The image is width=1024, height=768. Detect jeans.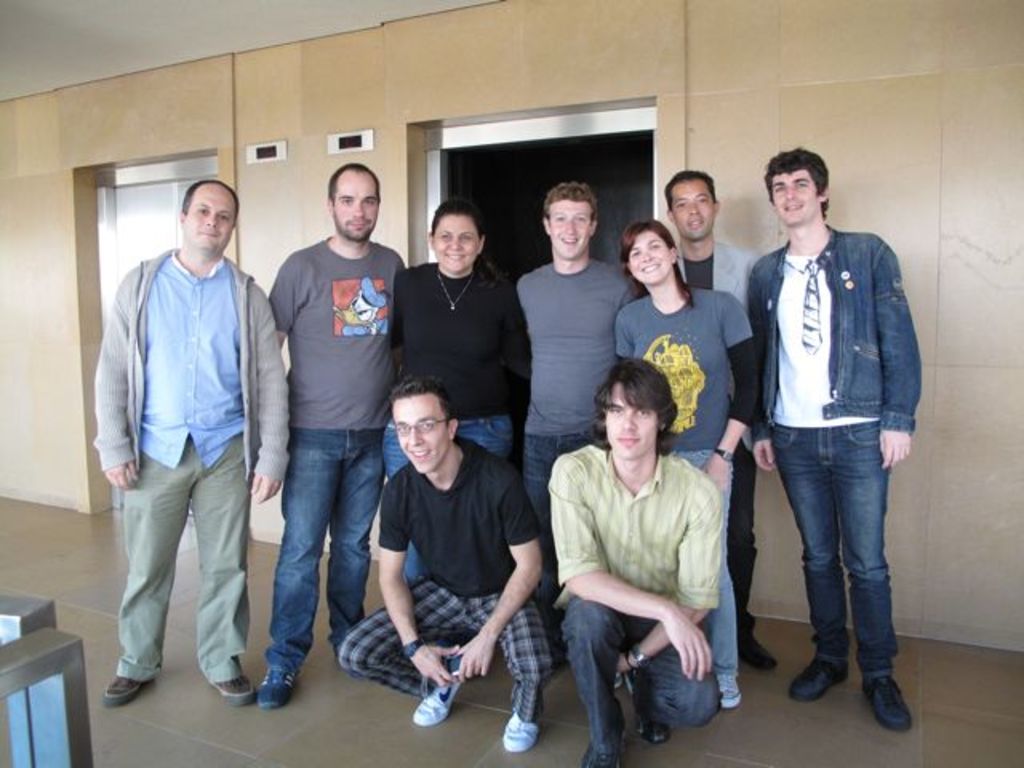
Detection: box=[765, 411, 907, 722].
